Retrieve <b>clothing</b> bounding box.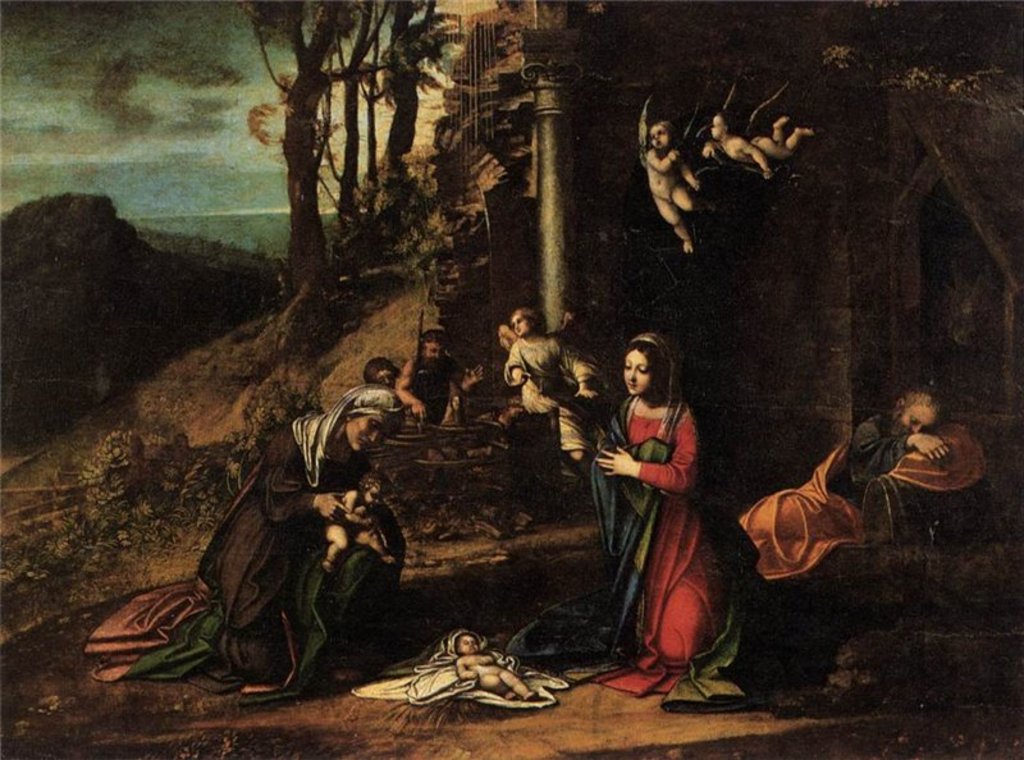
Bounding box: x1=78 y1=377 x2=428 y2=693.
